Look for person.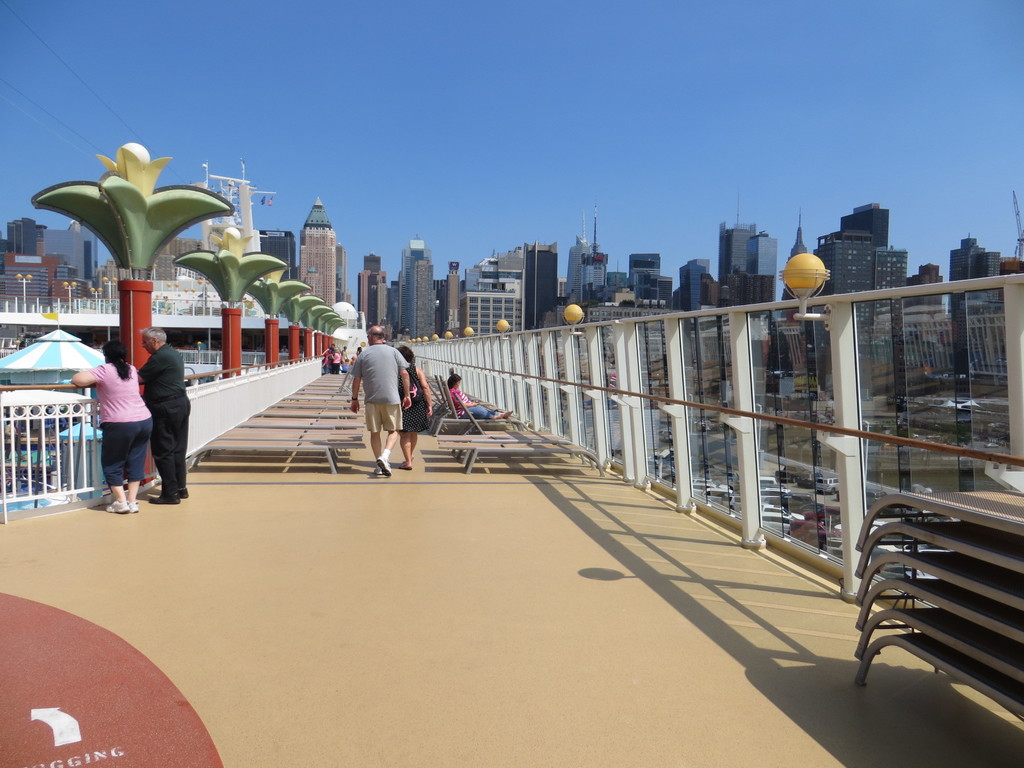
Found: box(451, 371, 508, 415).
